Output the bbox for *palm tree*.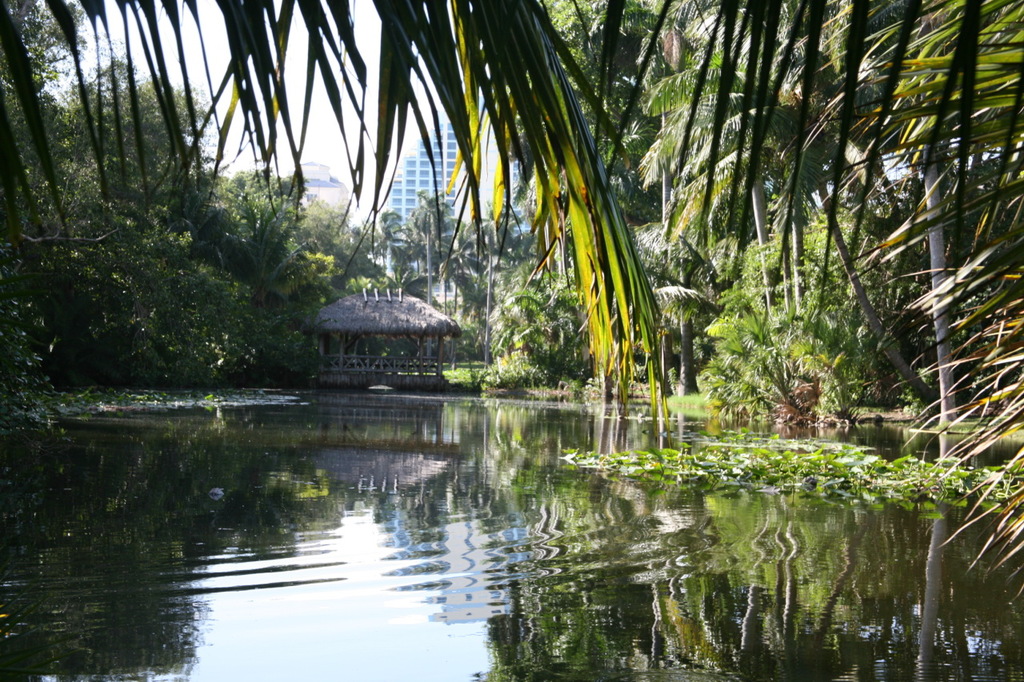
bbox=(508, 196, 603, 362).
